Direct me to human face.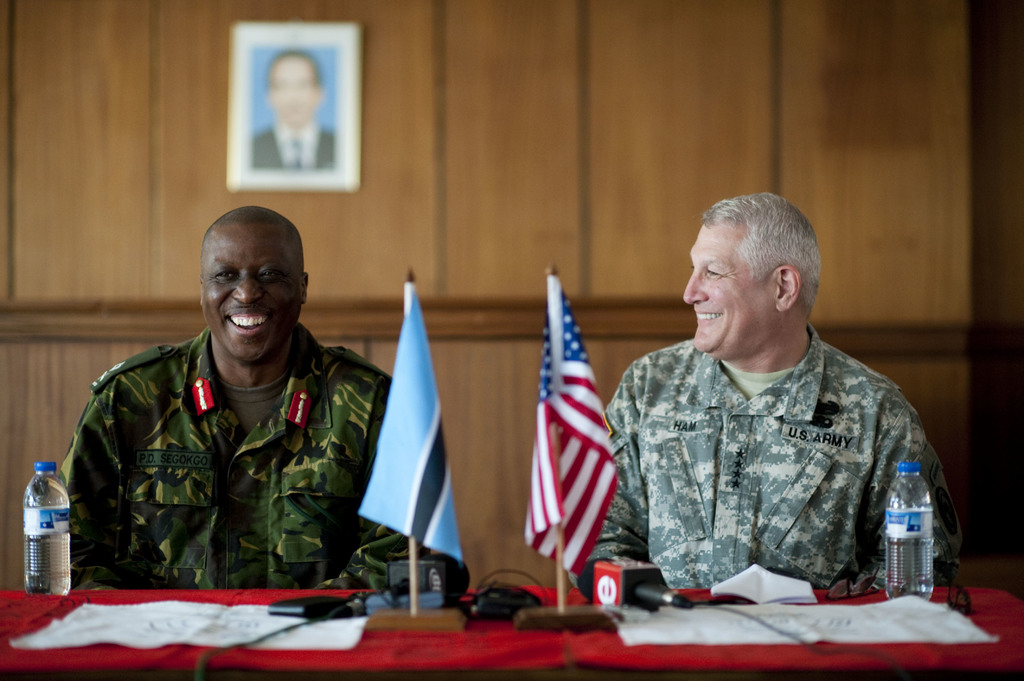
Direction: {"left": 200, "top": 228, "right": 303, "bottom": 359}.
